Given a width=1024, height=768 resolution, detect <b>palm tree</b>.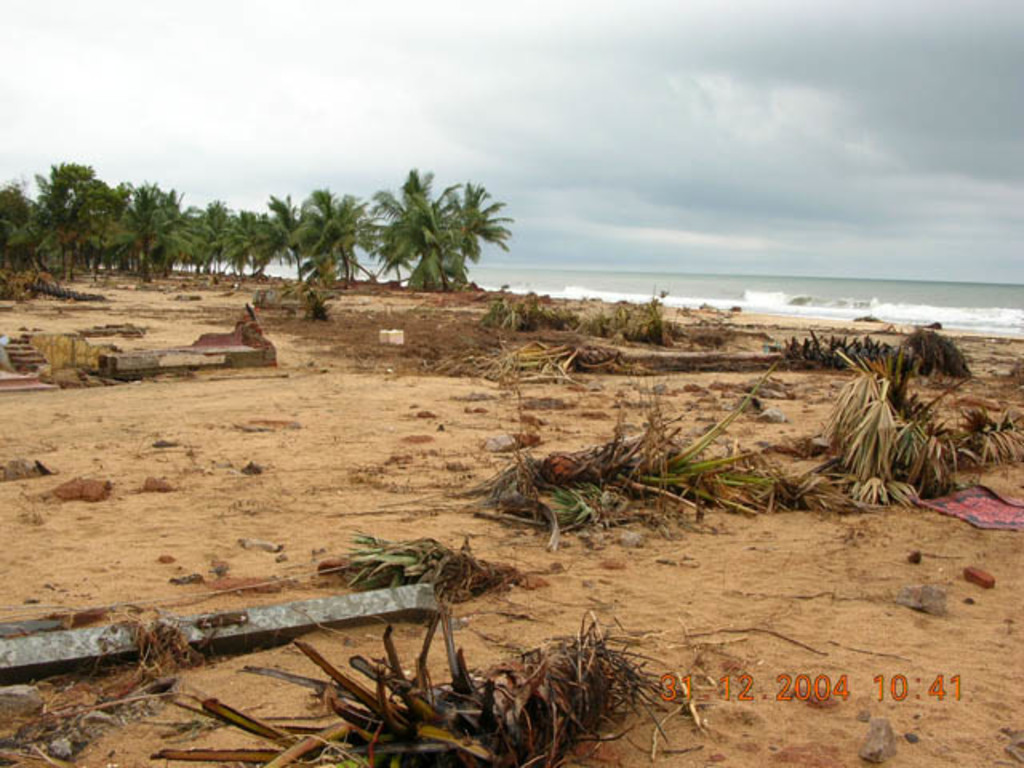
(x1=429, y1=182, x2=515, y2=293).
